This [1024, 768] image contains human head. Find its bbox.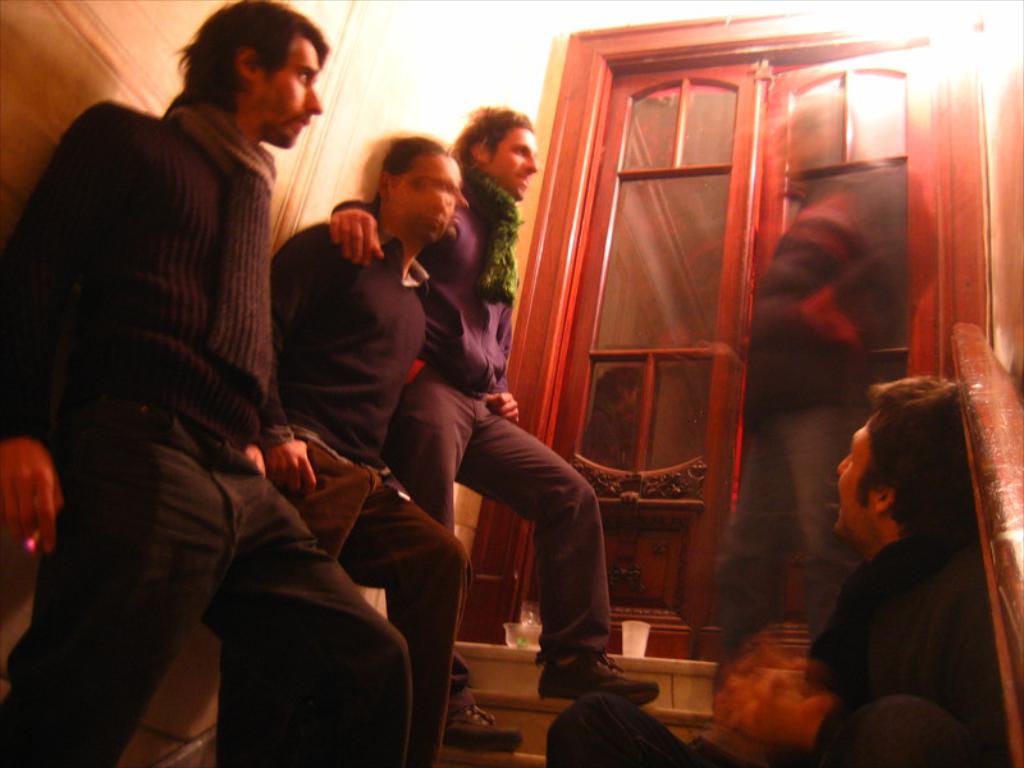
[left=449, top=100, right=543, bottom=204].
